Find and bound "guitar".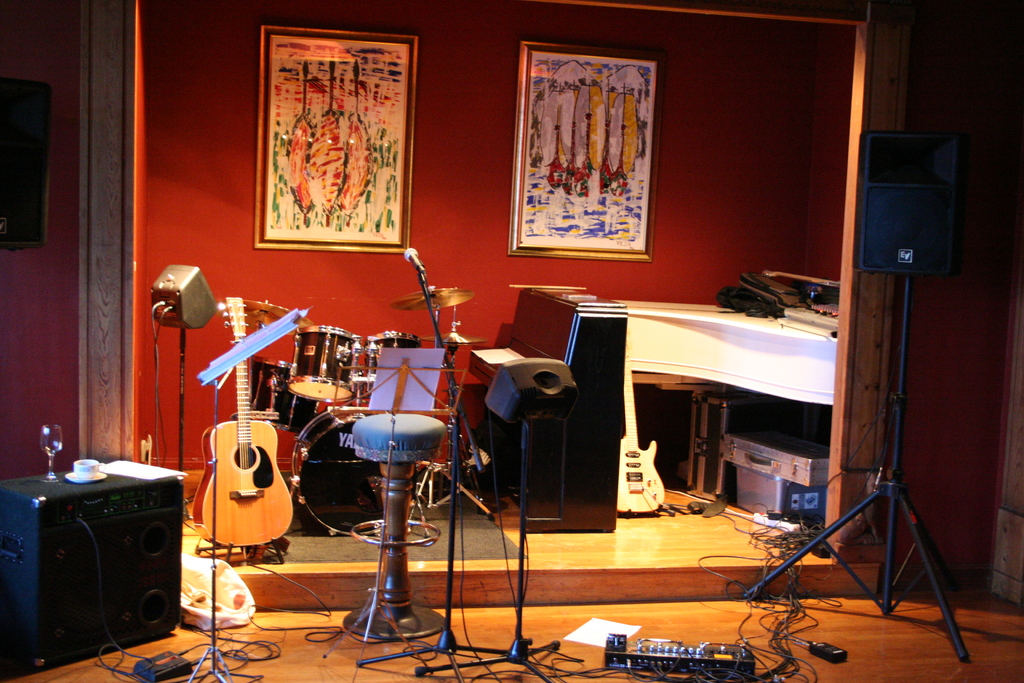
Bound: pyautogui.locateOnScreen(196, 291, 288, 544).
